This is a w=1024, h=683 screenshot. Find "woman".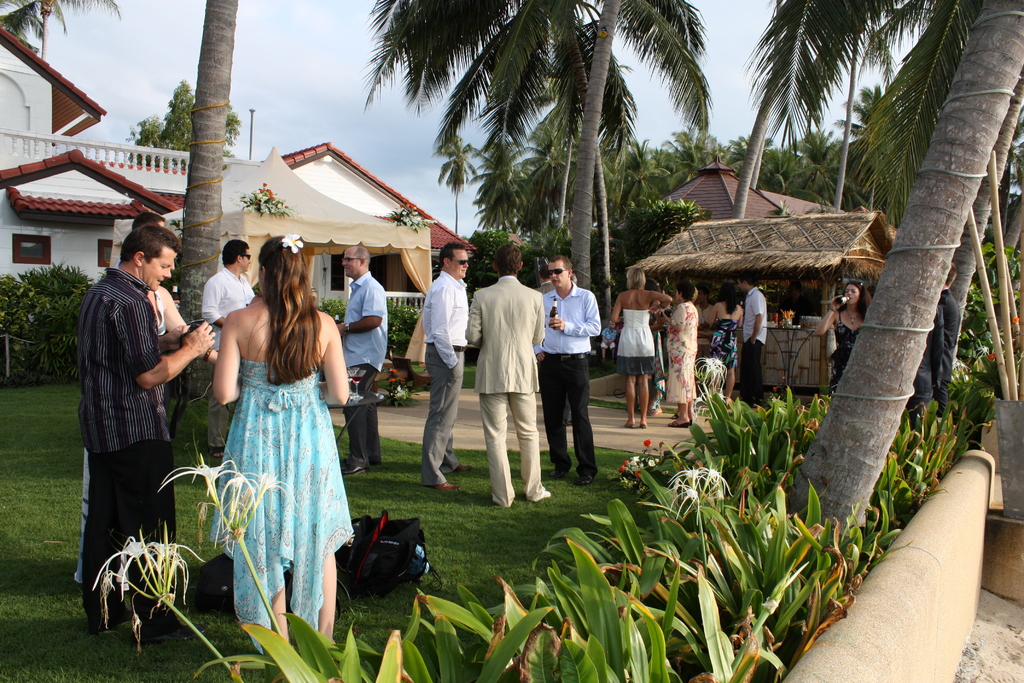
Bounding box: x1=211 y1=235 x2=350 y2=655.
